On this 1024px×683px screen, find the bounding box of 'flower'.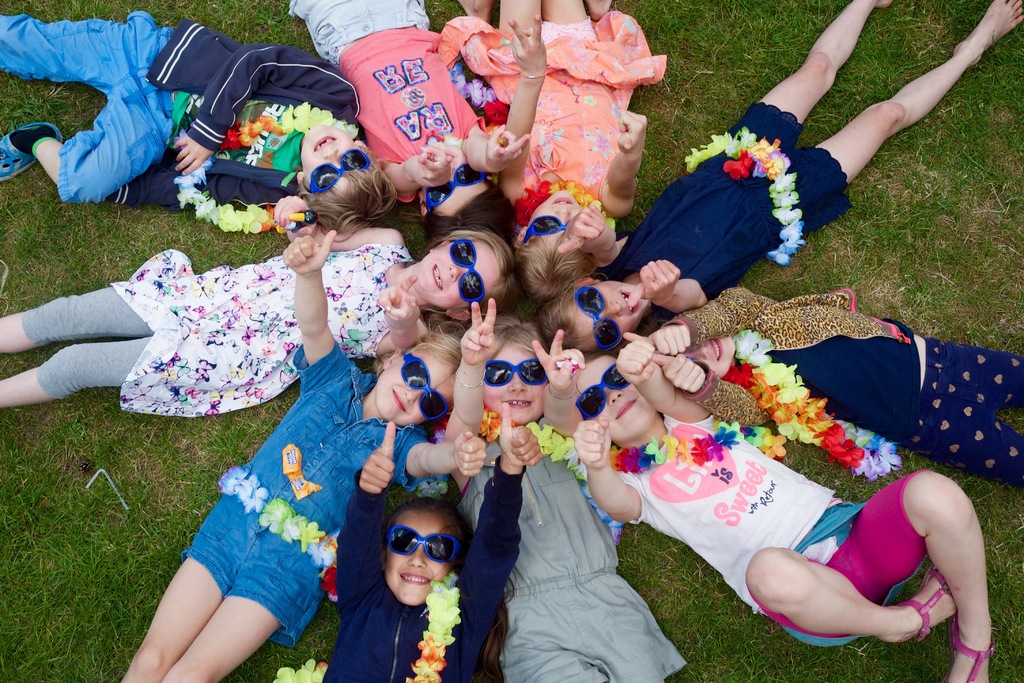
Bounding box: rect(472, 406, 577, 491).
